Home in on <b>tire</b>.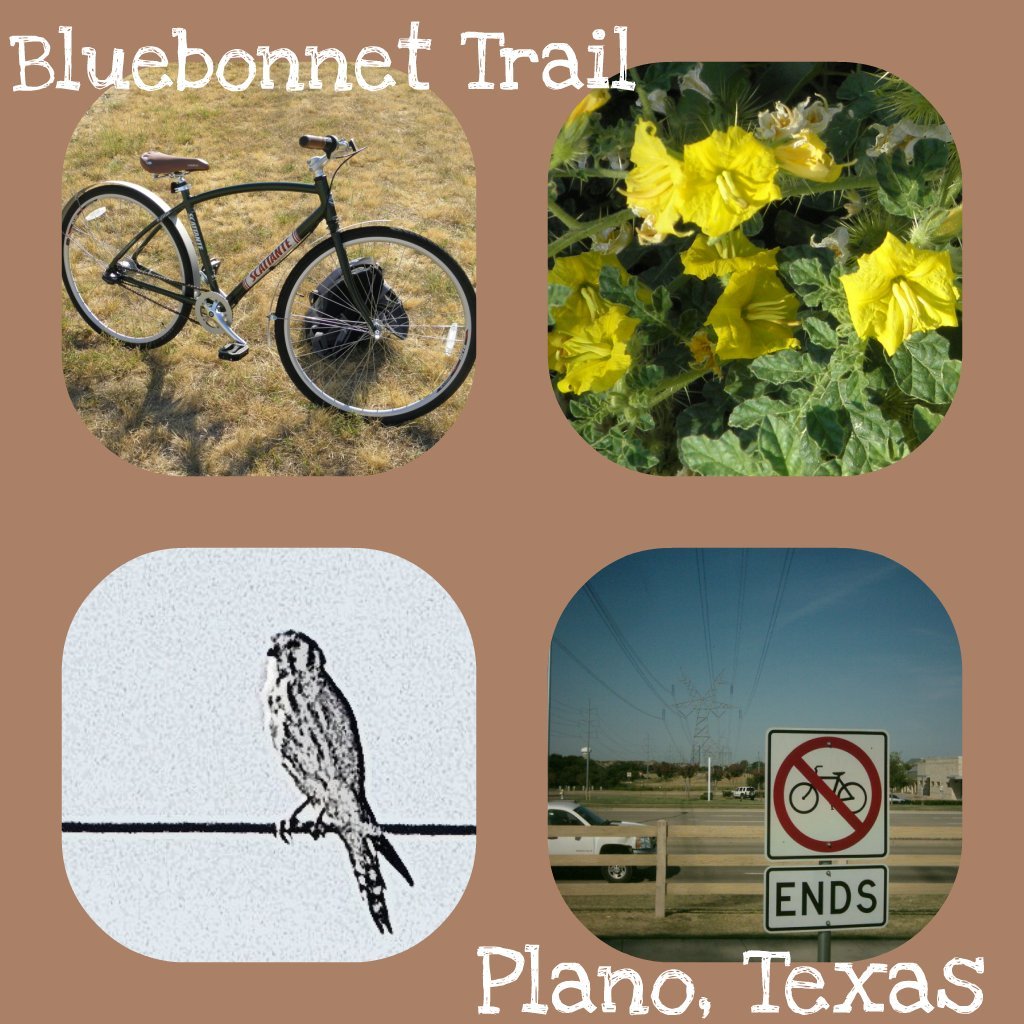
Homed in at bbox=(273, 228, 480, 422).
